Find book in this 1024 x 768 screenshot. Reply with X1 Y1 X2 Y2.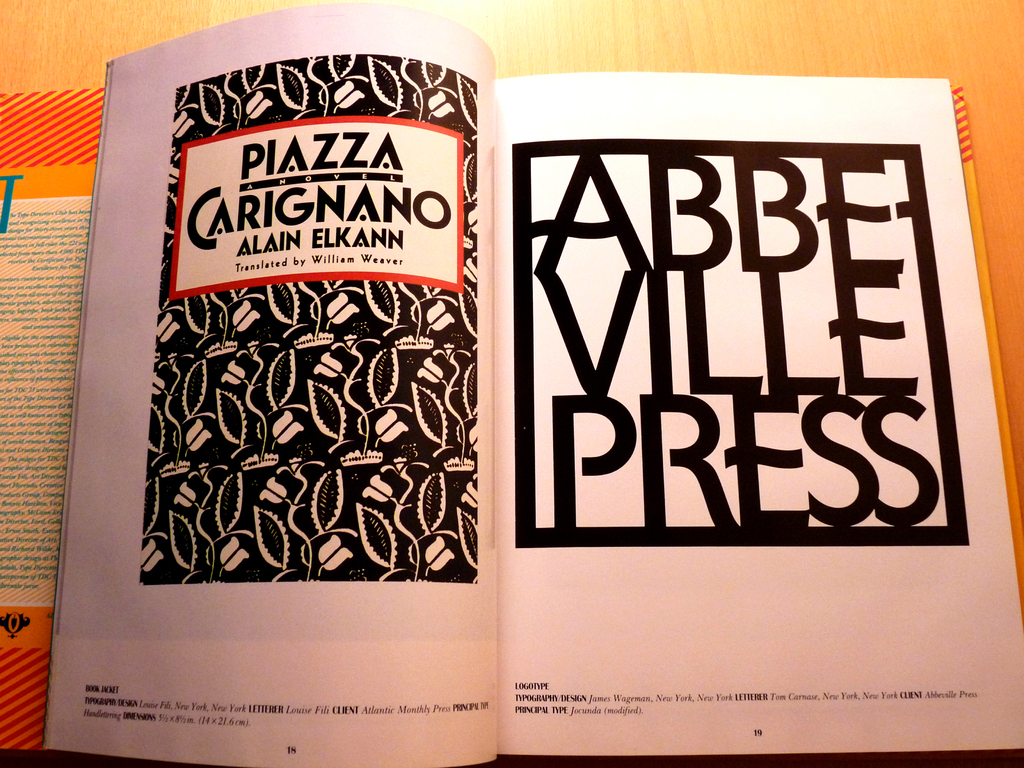
205 6 990 717.
